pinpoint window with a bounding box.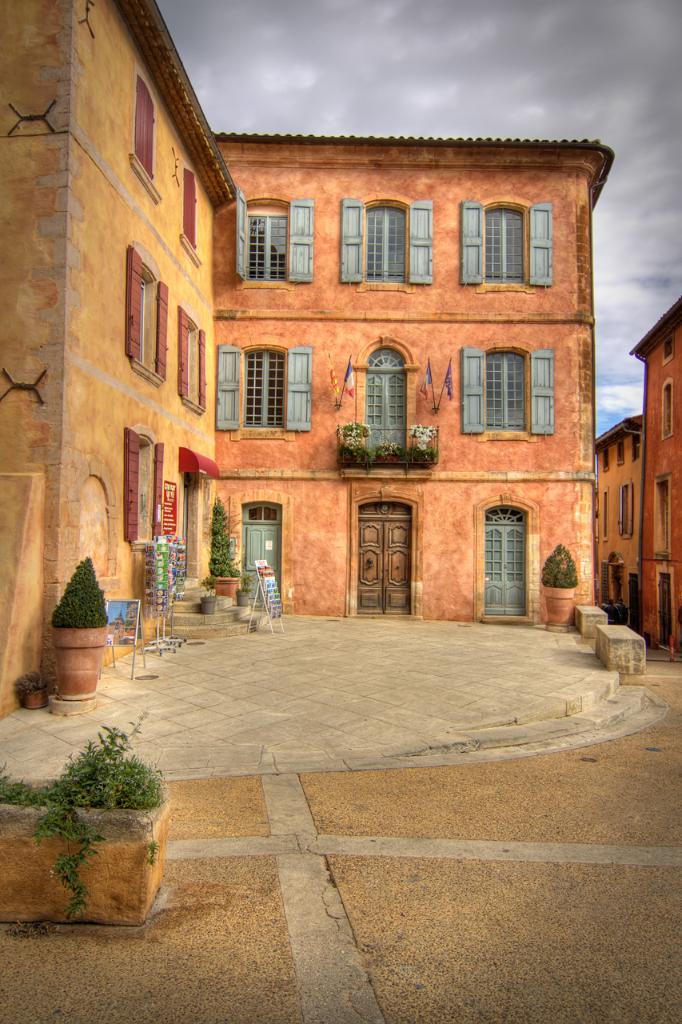
detection(139, 441, 155, 544).
